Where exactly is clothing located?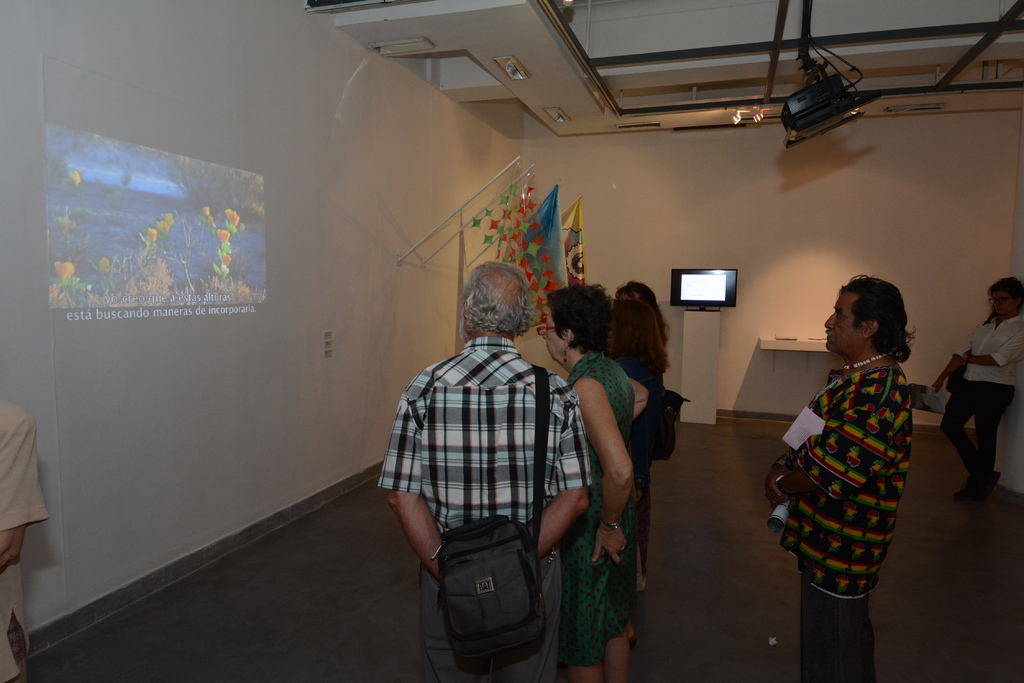
Its bounding box is pyautogui.locateOnScreen(378, 336, 591, 682).
